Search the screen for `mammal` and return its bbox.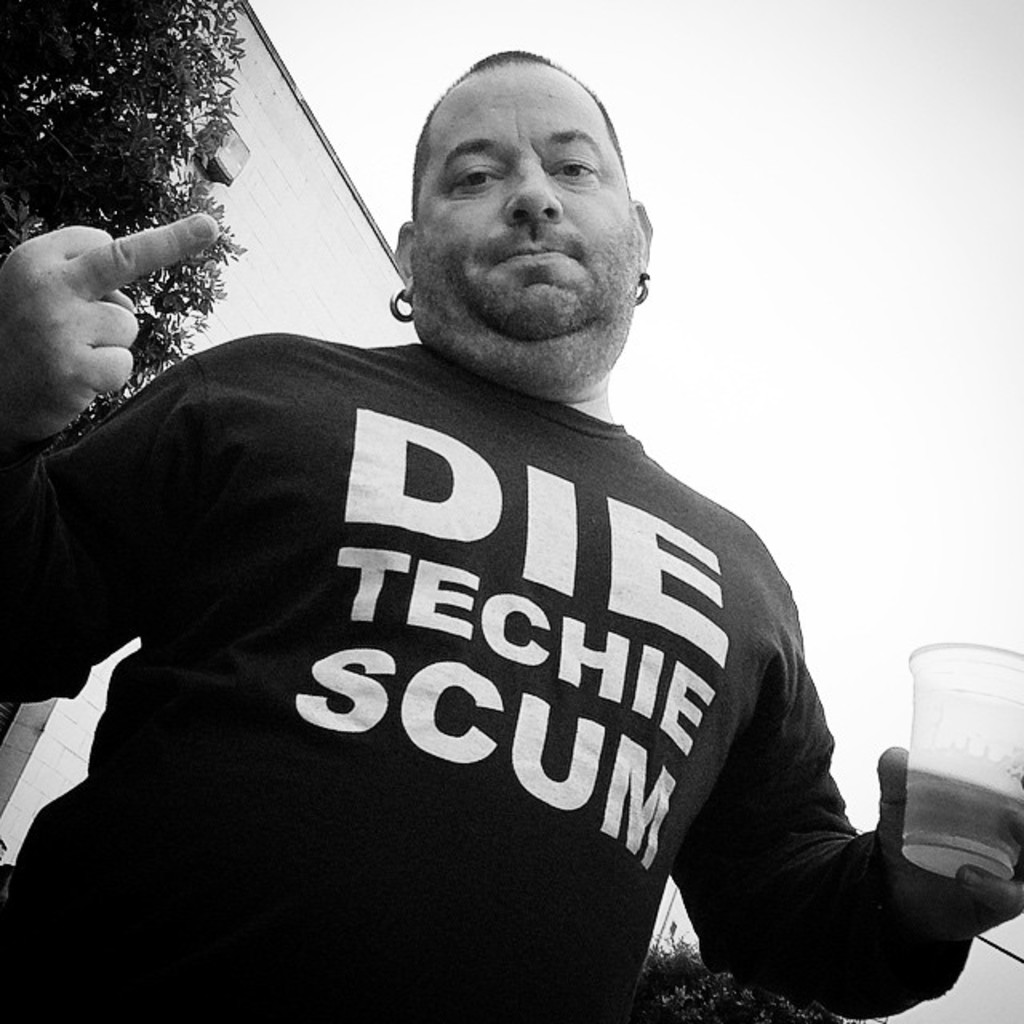
Found: x1=0, y1=123, x2=920, y2=1008.
